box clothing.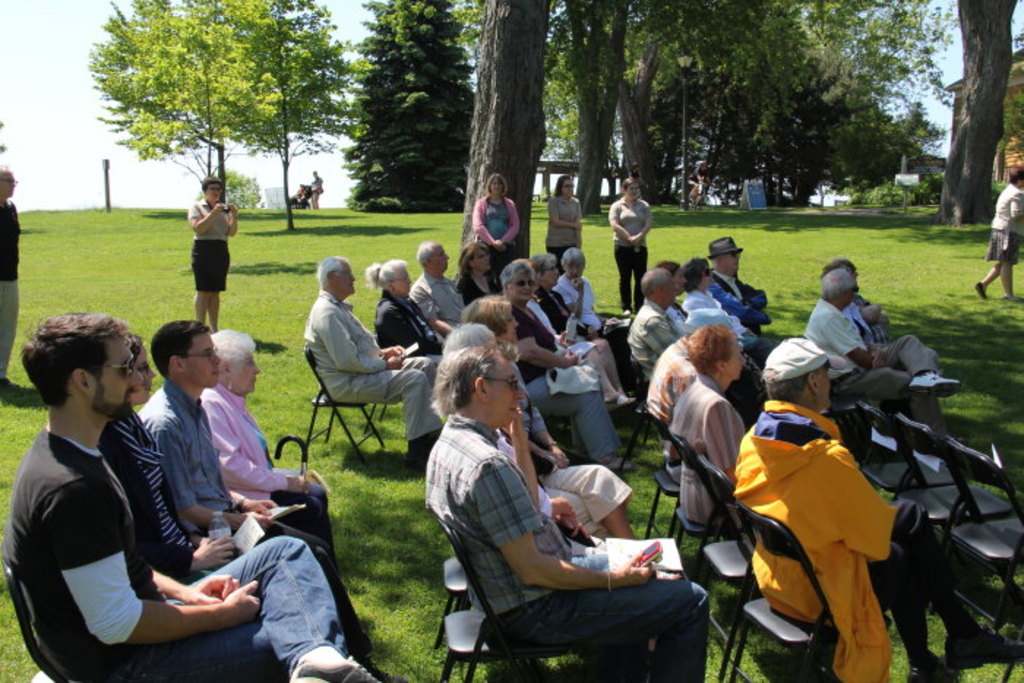
[left=374, top=295, right=445, bottom=352].
